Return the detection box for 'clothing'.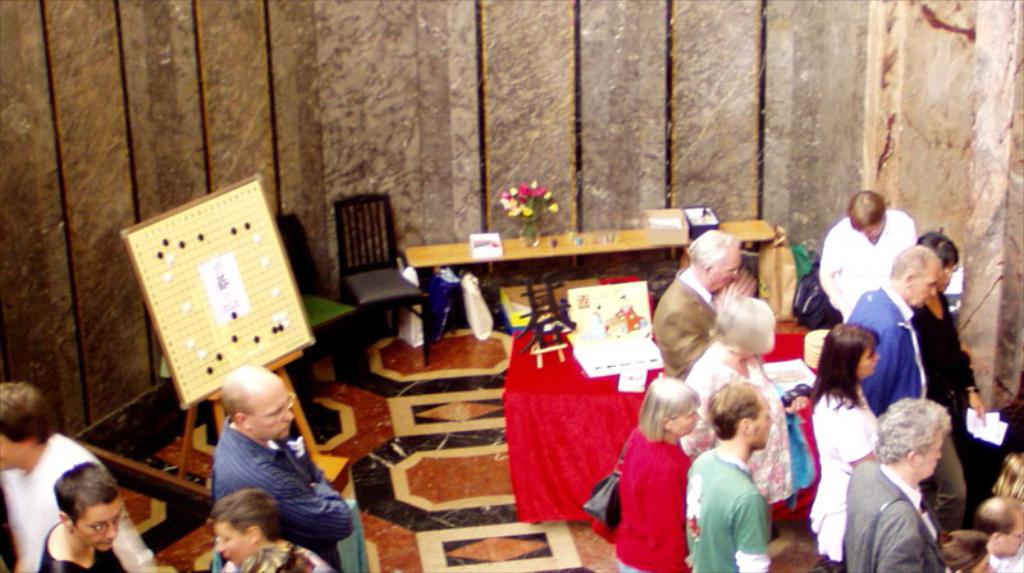
bbox(849, 281, 929, 418).
